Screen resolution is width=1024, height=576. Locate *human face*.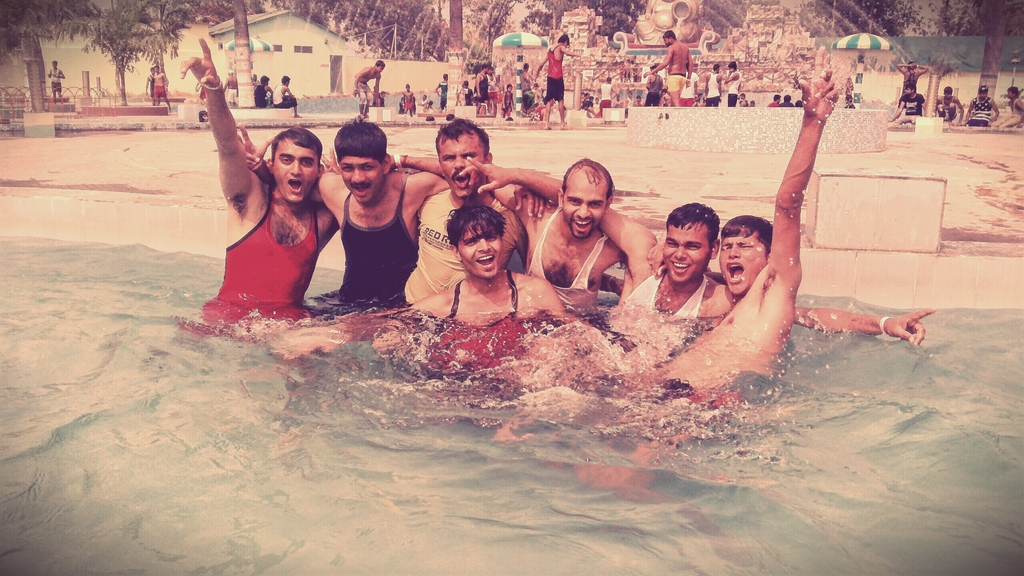
[564, 44, 572, 50].
